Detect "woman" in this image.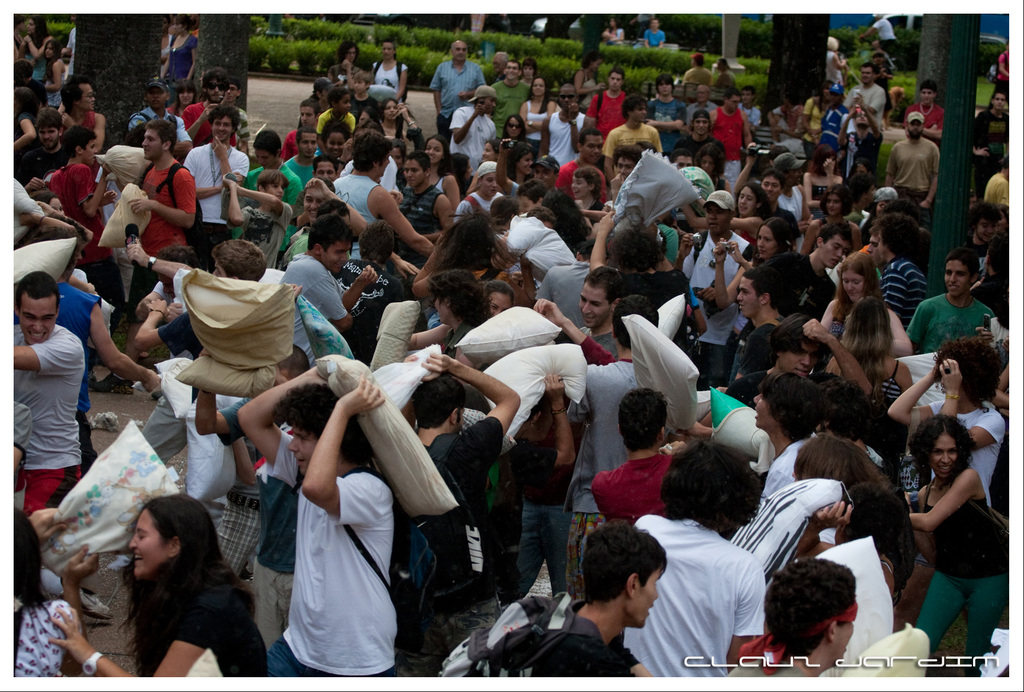
Detection: Rect(158, 15, 174, 72).
